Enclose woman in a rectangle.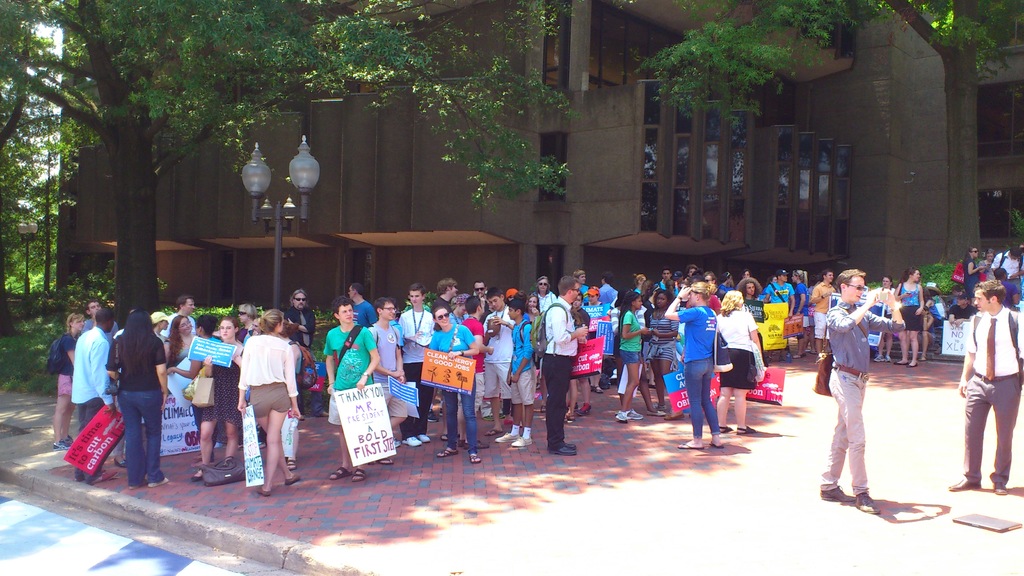
box=[168, 314, 230, 470].
